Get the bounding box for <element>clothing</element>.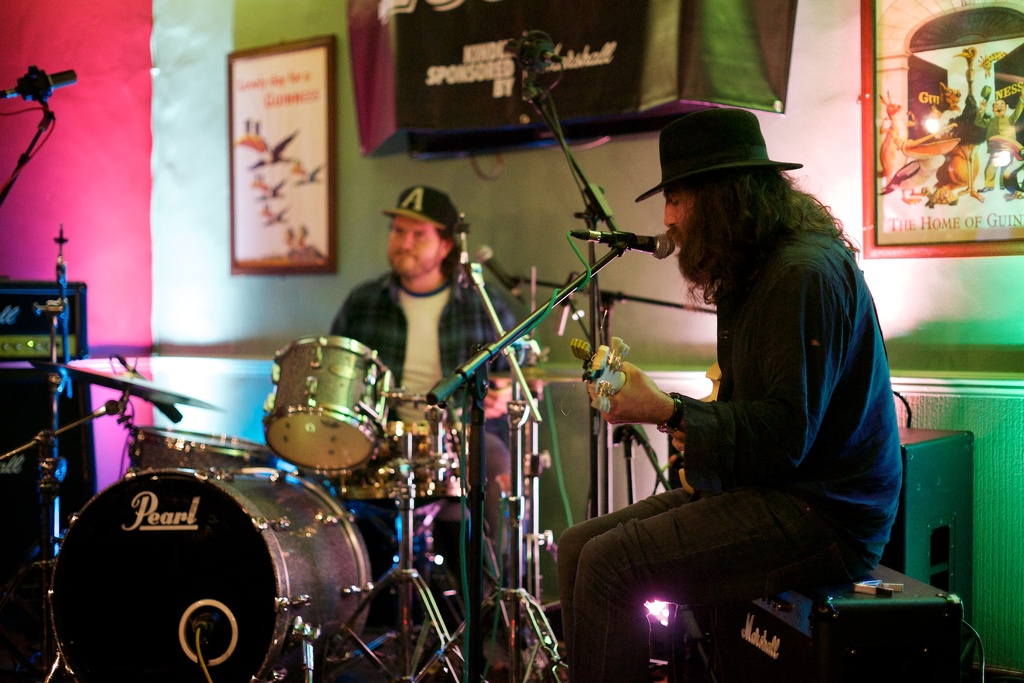
{"left": 330, "top": 268, "right": 530, "bottom": 471}.
